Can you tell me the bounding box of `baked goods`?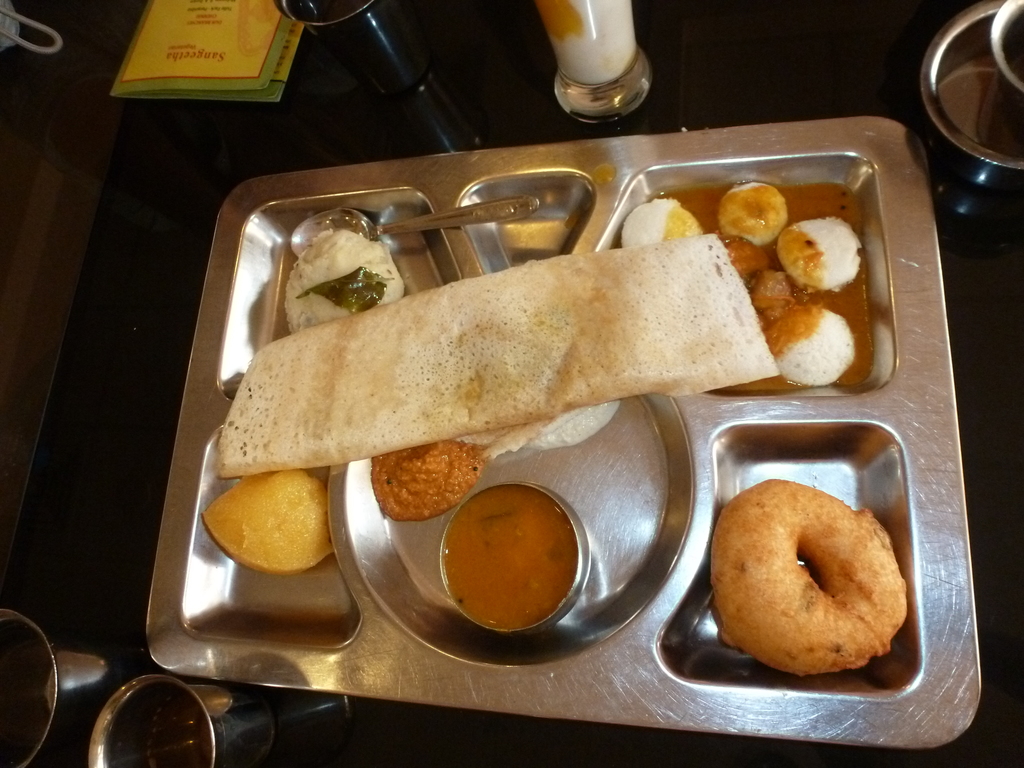
pyautogui.locateOnScreen(715, 180, 789, 242).
